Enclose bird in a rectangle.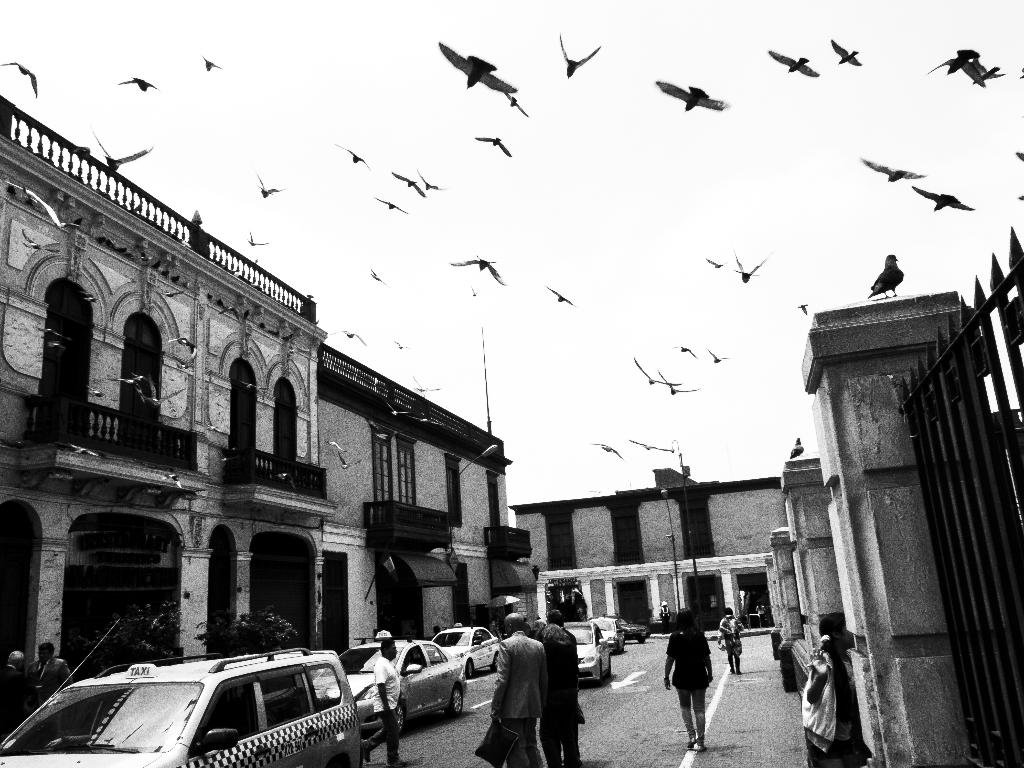
338/138/371/172.
